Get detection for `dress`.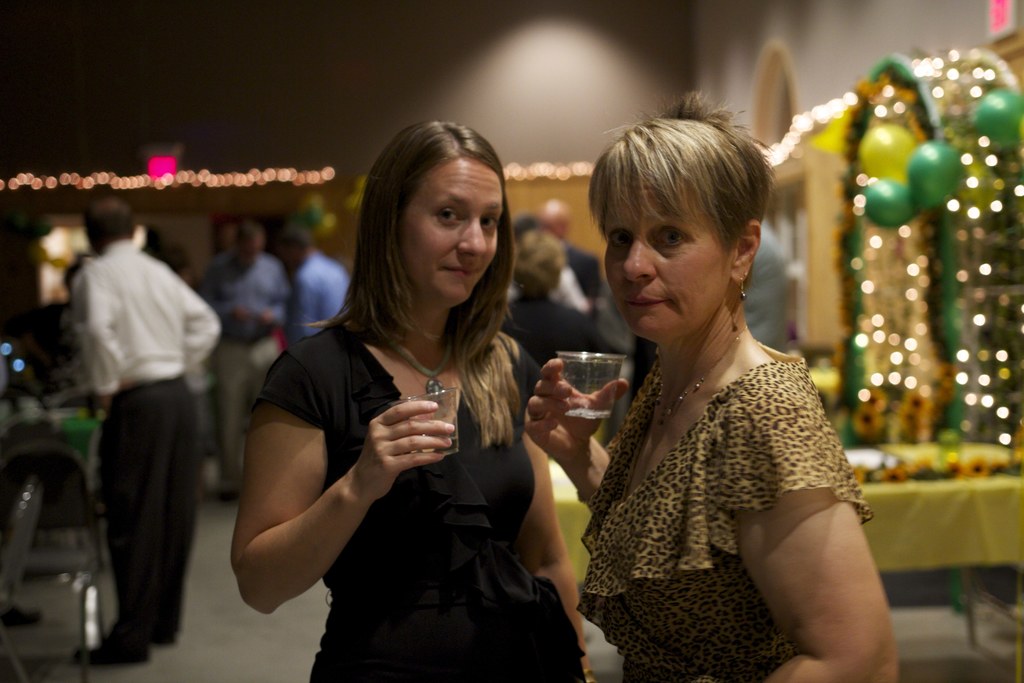
Detection: <bbox>234, 282, 524, 630</bbox>.
